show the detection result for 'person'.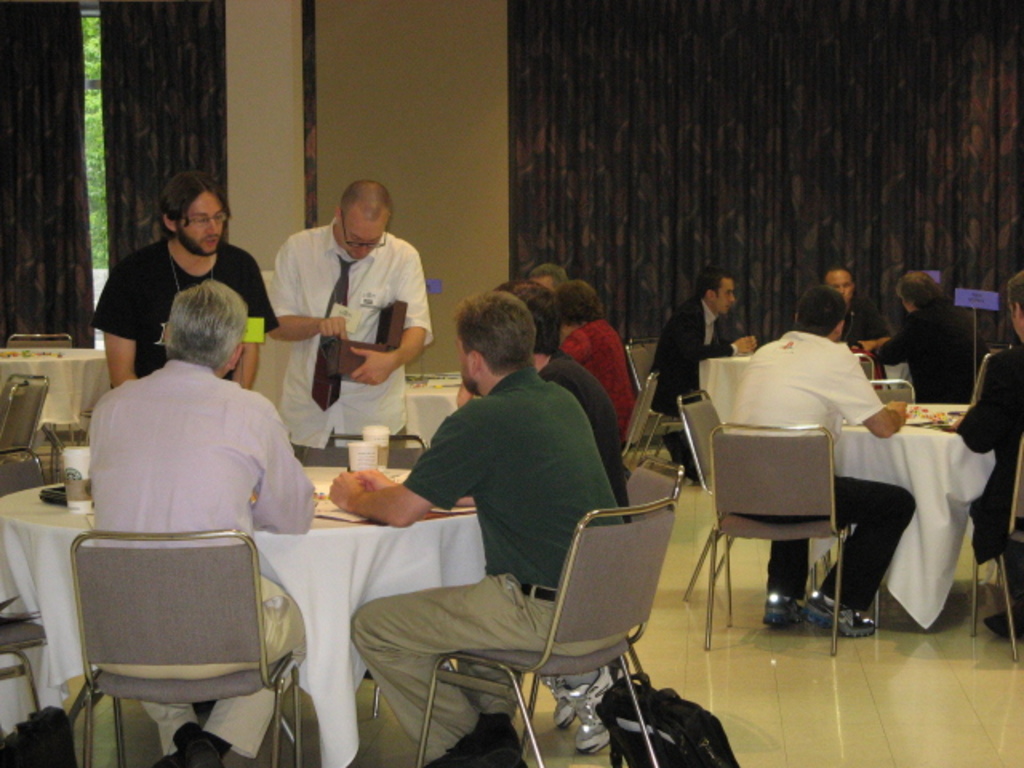
(x1=666, y1=272, x2=750, y2=410).
